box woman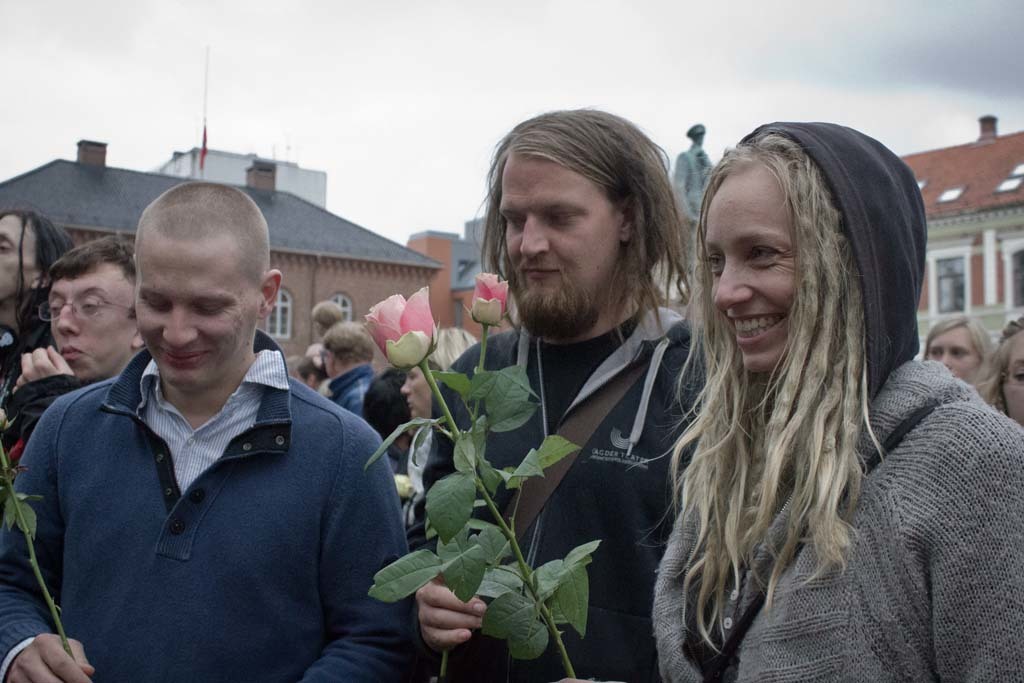
<bbox>579, 114, 940, 682</bbox>
